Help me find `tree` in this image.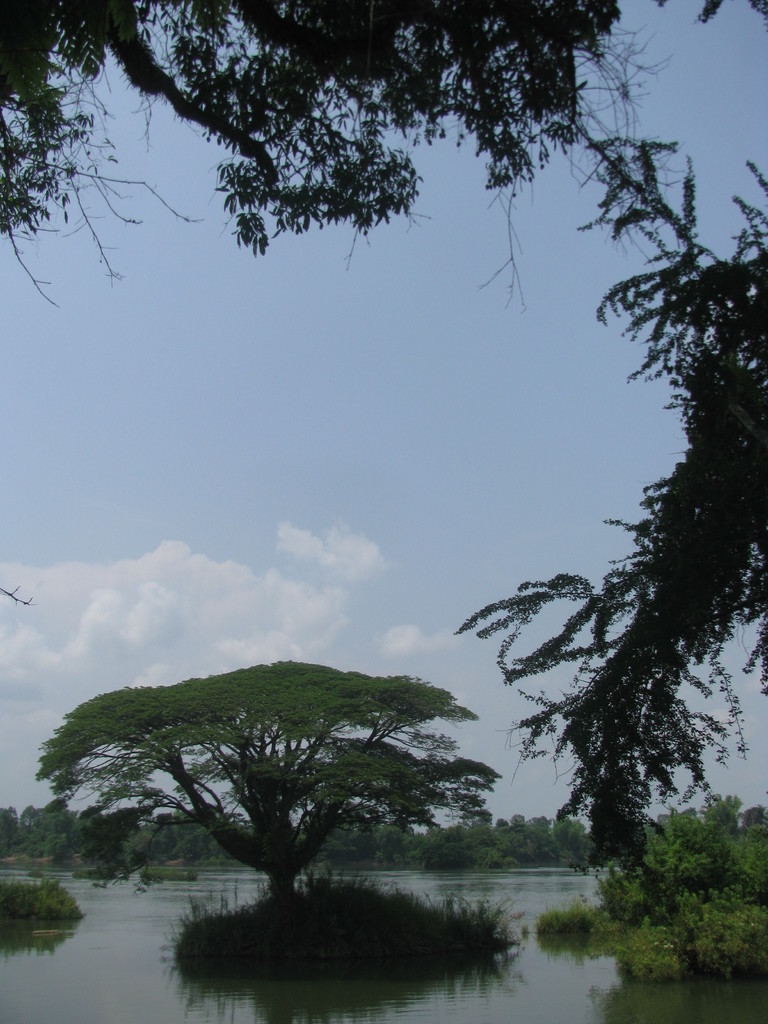
Found it: (left=0, top=804, right=68, bottom=865).
